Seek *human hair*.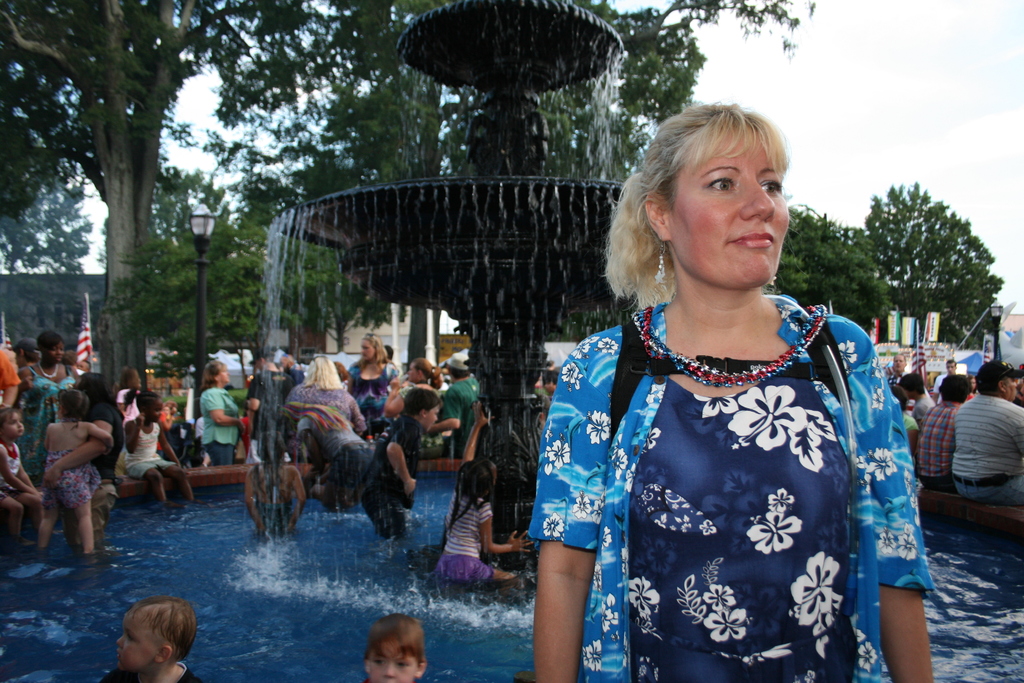
rect(897, 370, 924, 394).
